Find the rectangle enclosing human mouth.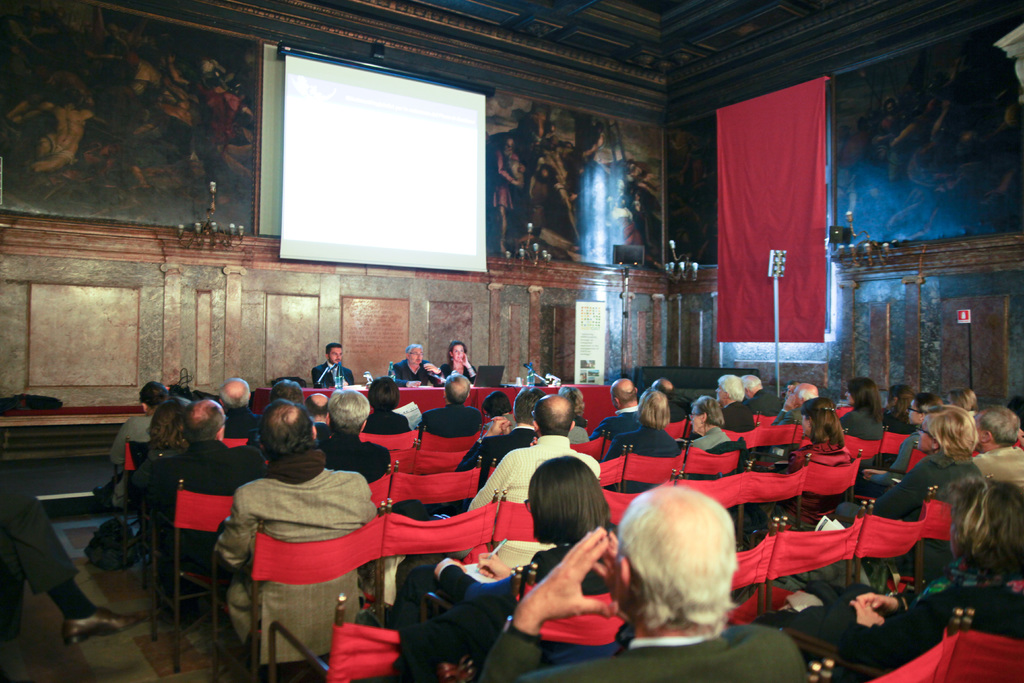
[333,361,342,365].
